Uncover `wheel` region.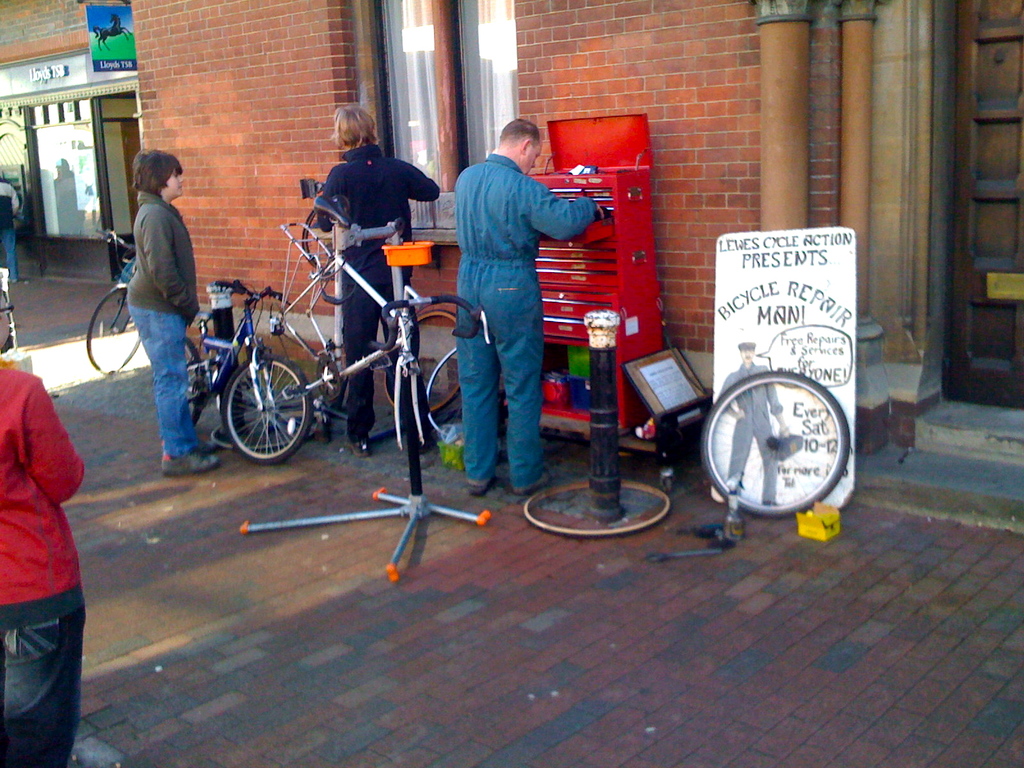
Uncovered: crop(524, 474, 675, 537).
